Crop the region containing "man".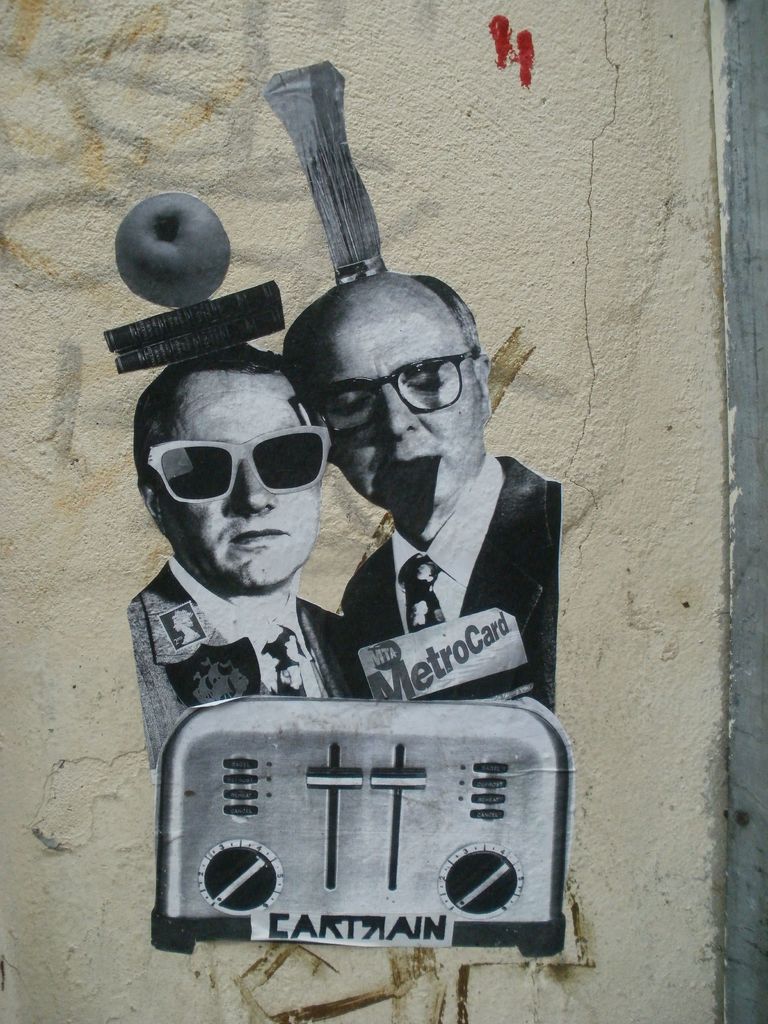
Crop region: [left=121, top=342, right=373, bottom=776].
